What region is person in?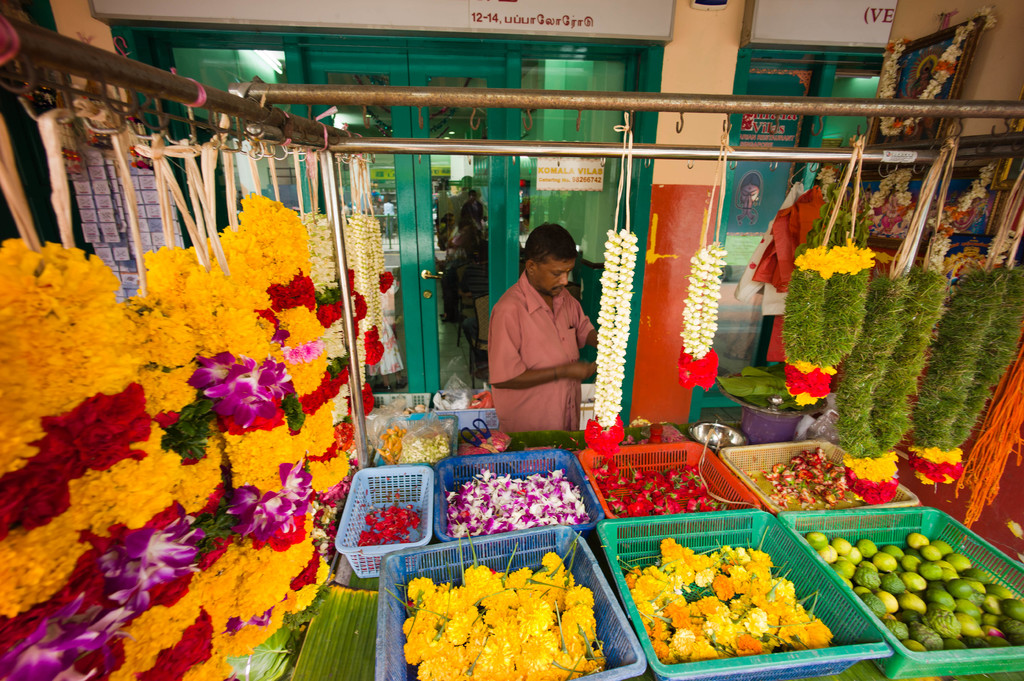
bbox(489, 220, 599, 429).
